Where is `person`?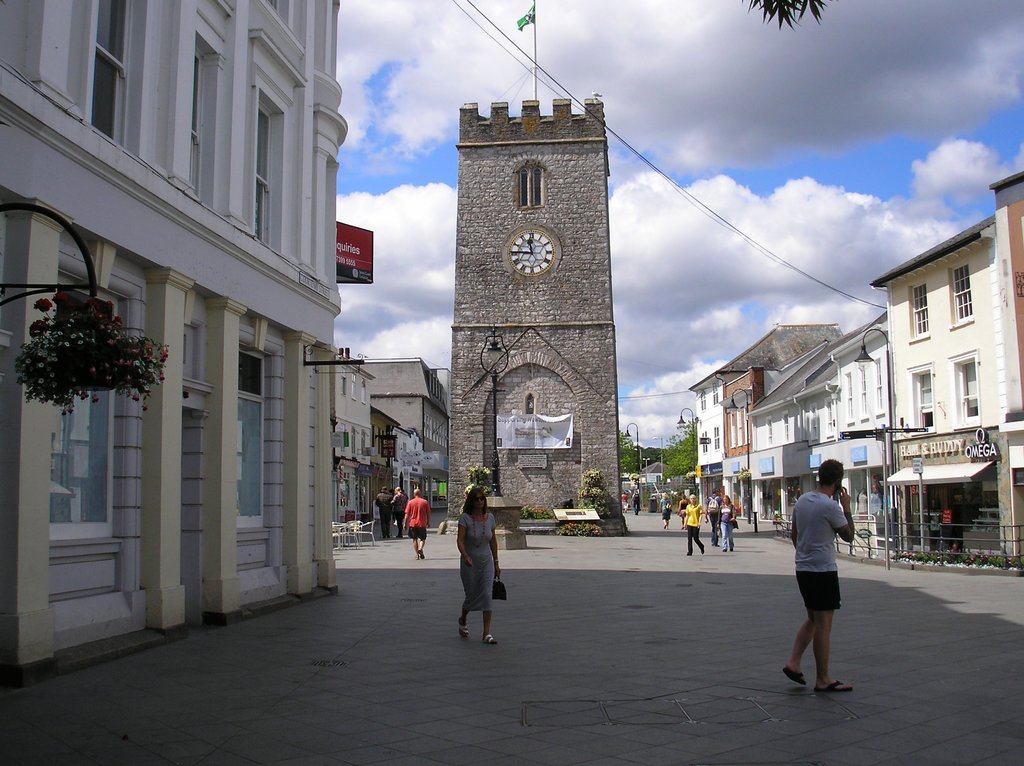
{"left": 461, "top": 487, "right": 505, "bottom": 643}.
